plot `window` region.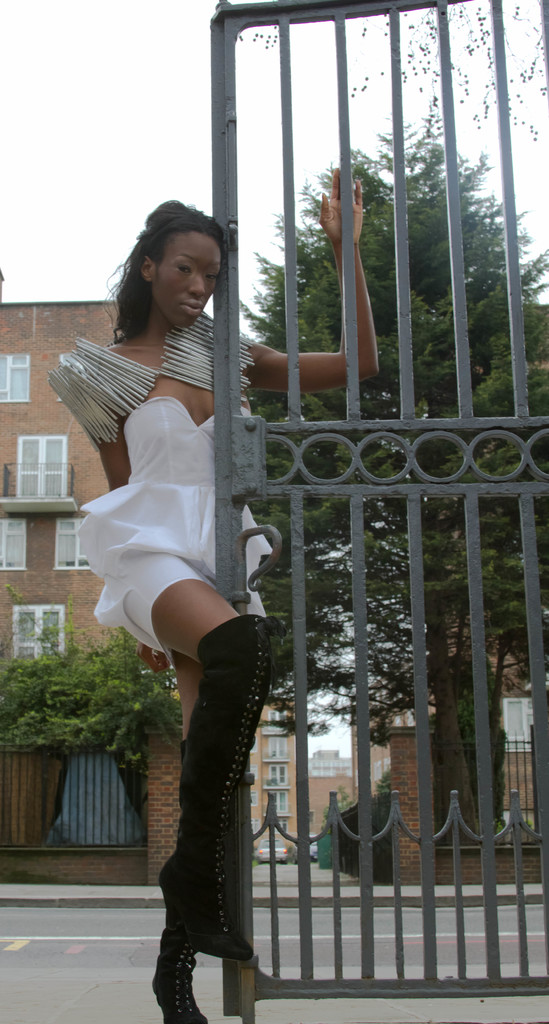
Plotted at box=[15, 422, 72, 502].
